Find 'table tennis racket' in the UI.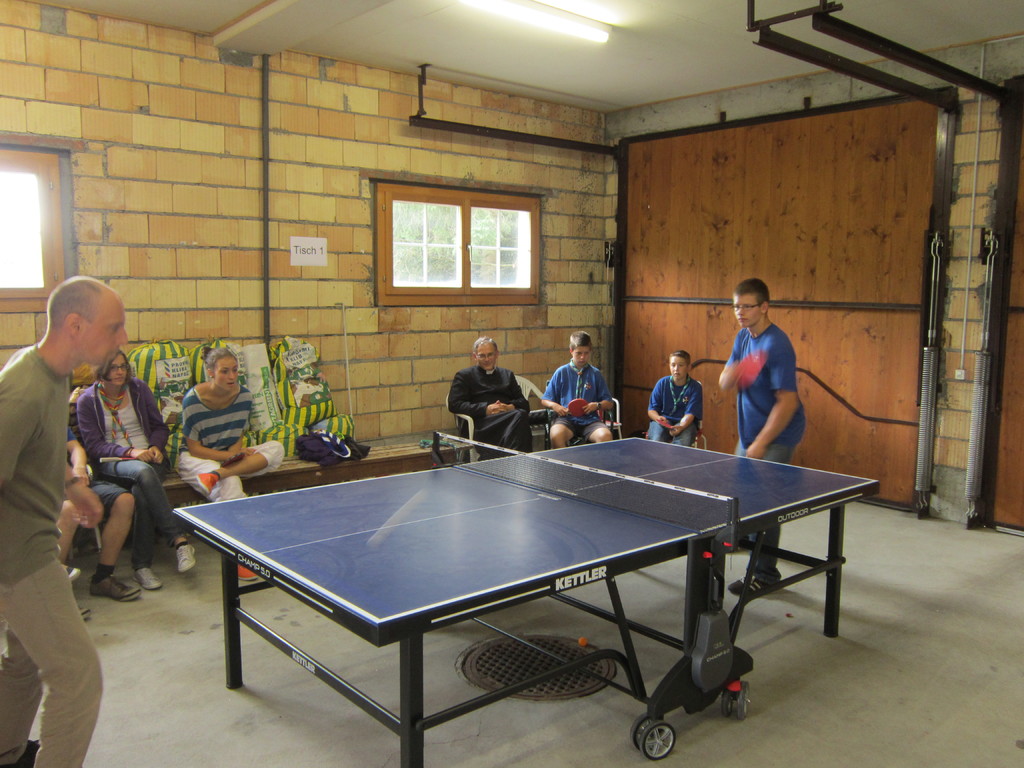
UI element at pyautogui.locateOnScreen(558, 399, 587, 419).
